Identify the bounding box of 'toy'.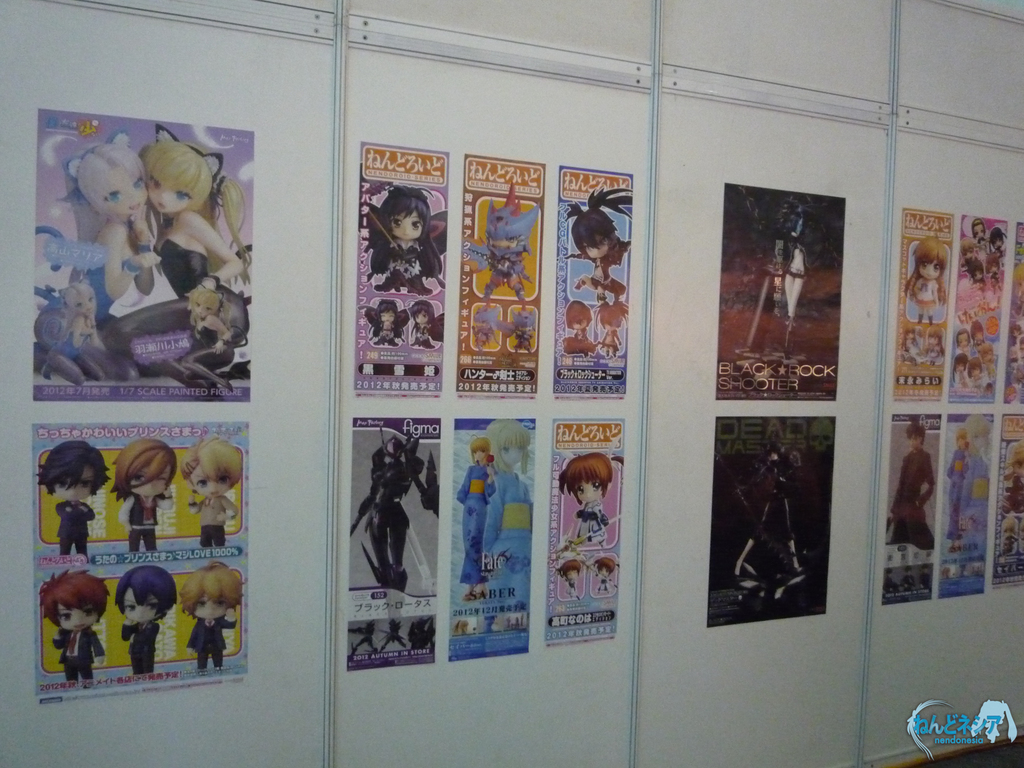
<box>504,308,539,356</box>.
